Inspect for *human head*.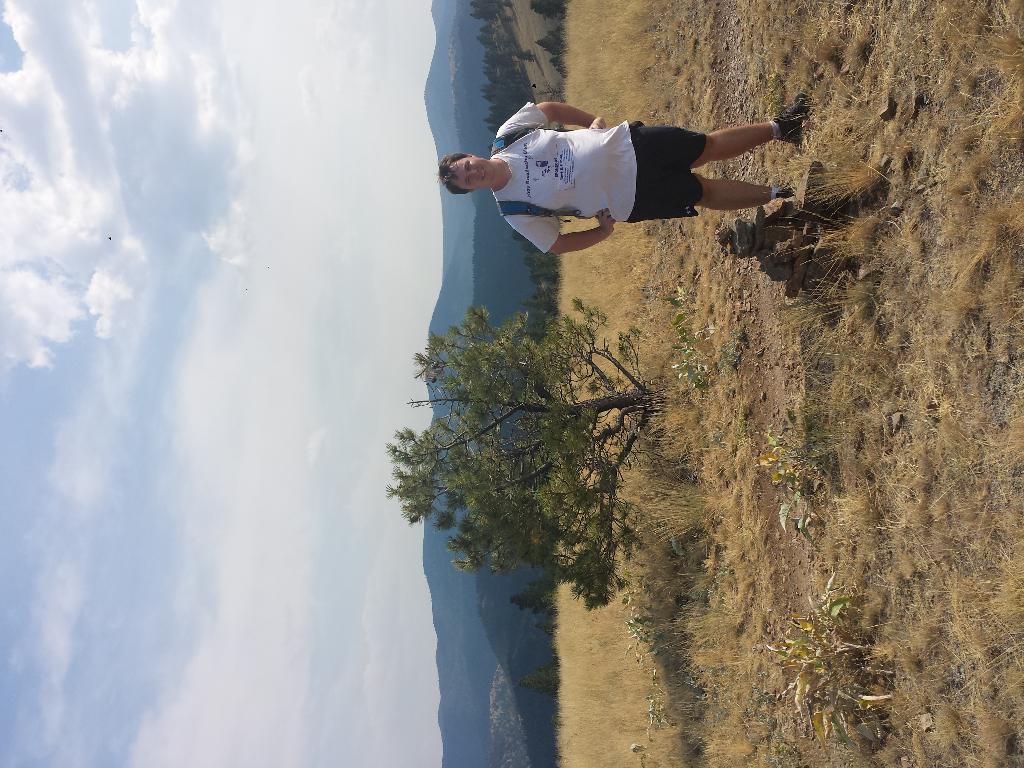
Inspection: <bbox>438, 153, 495, 193</bbox>.
